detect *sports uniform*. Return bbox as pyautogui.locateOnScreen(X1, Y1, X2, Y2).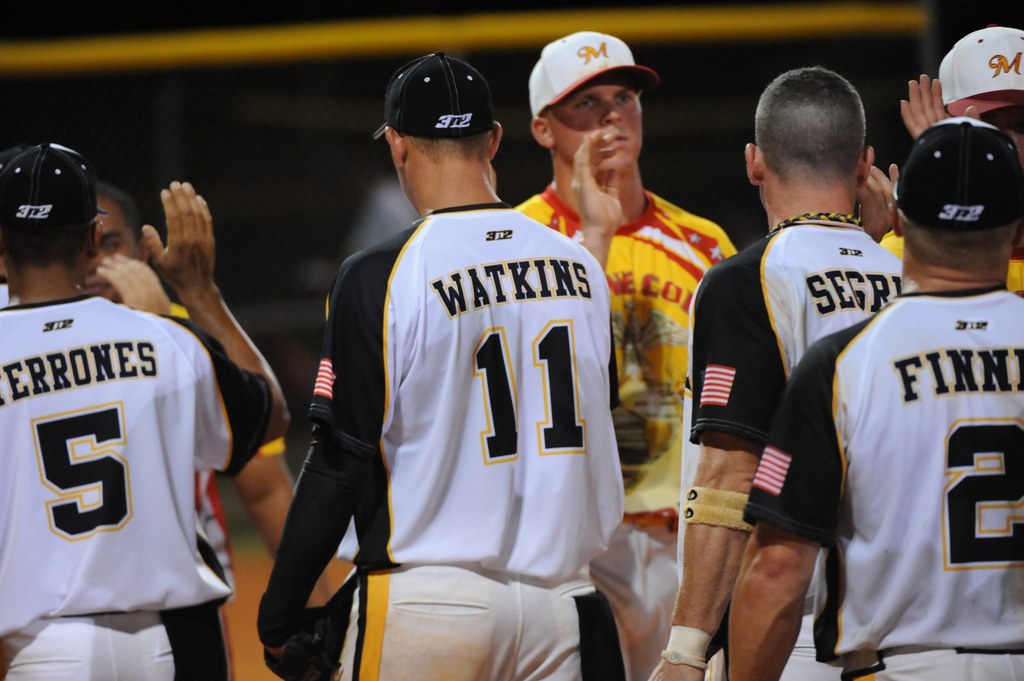
pyautogui.locateOnScreen(504, 172, 729, 680).
